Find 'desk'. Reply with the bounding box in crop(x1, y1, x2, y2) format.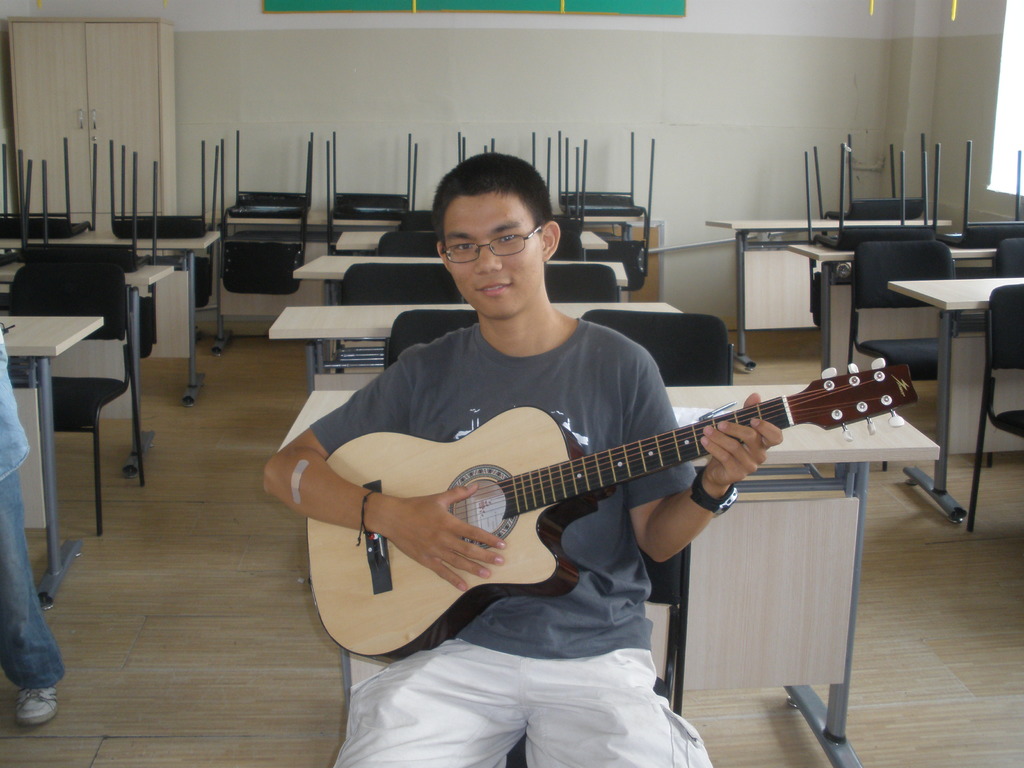
crop(886, 278, 1023, 521).
